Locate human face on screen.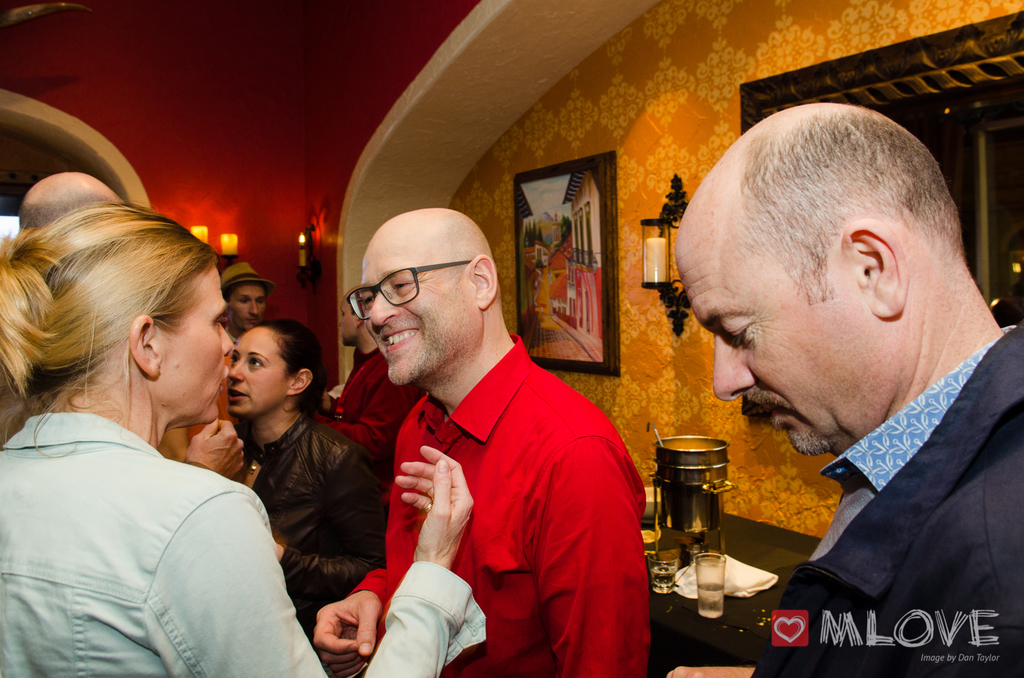
On screen at 163, 272, 233, 422.
